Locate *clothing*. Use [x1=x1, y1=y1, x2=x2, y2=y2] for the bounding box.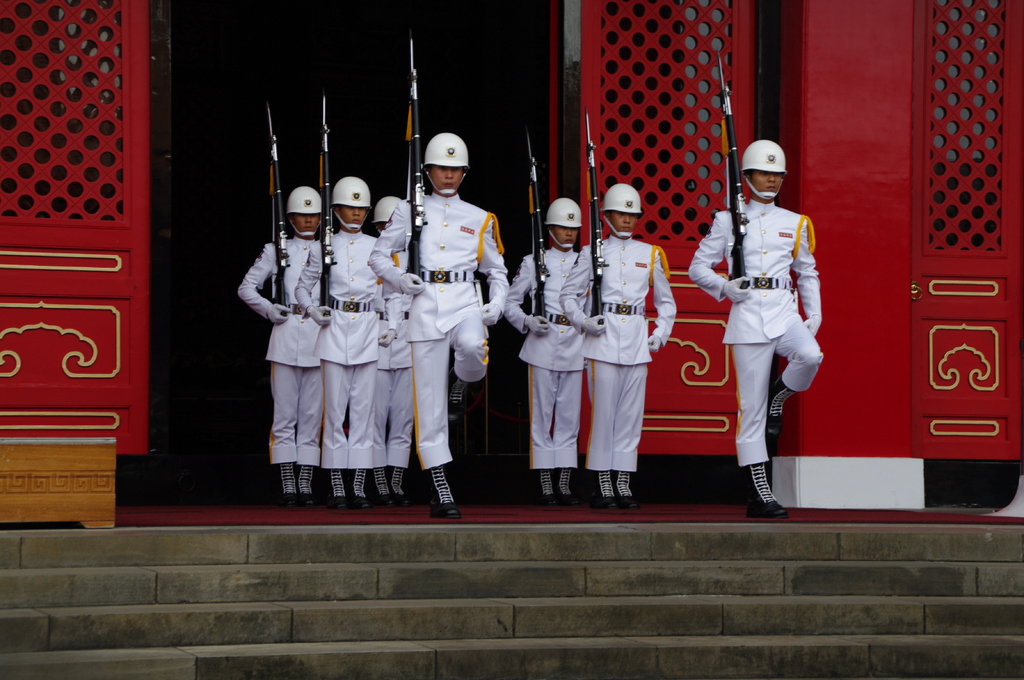
[x1=387, y1=158, x2=508, y2=486].
